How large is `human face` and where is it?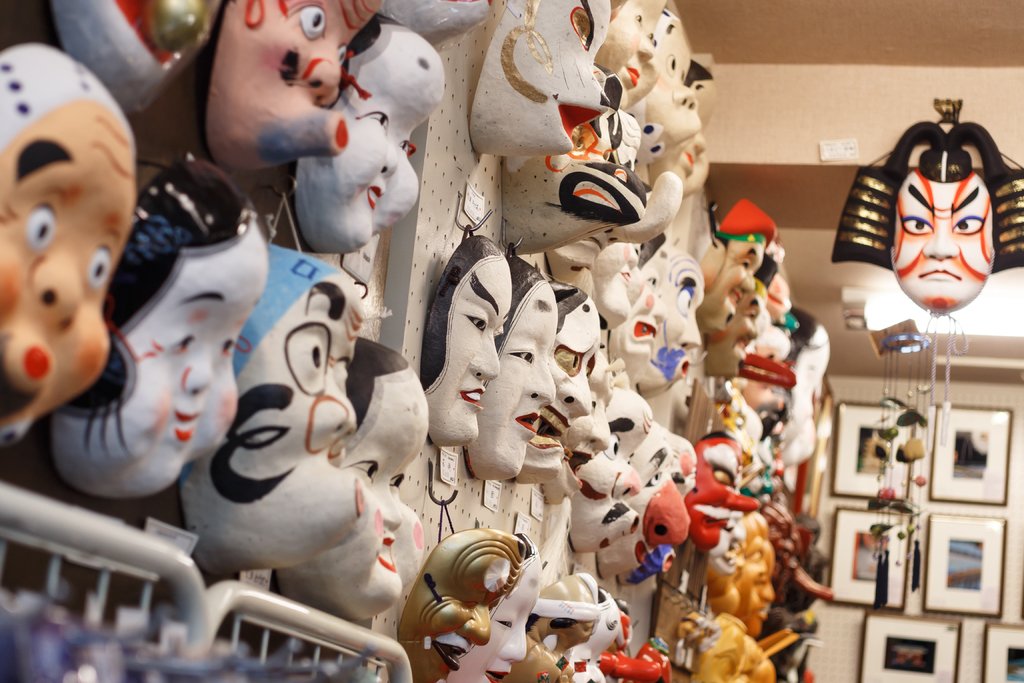
Bounding box: BBox(51, 252, 260, 500).
